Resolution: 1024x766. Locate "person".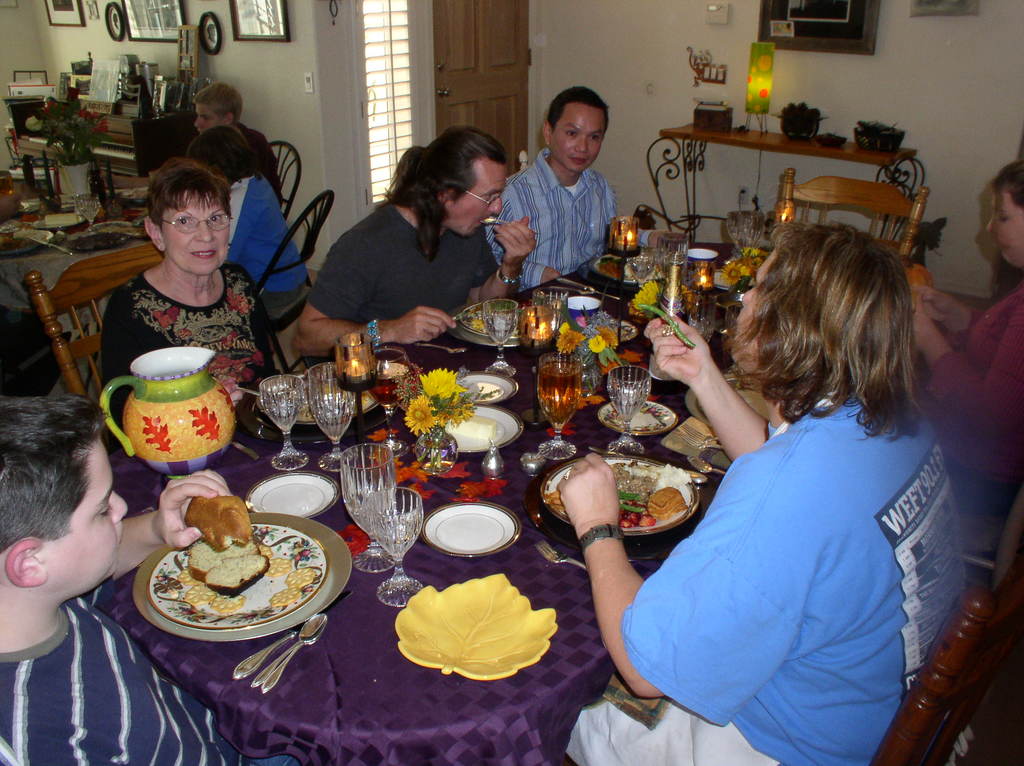
crop(94, 160, 278, 411).
